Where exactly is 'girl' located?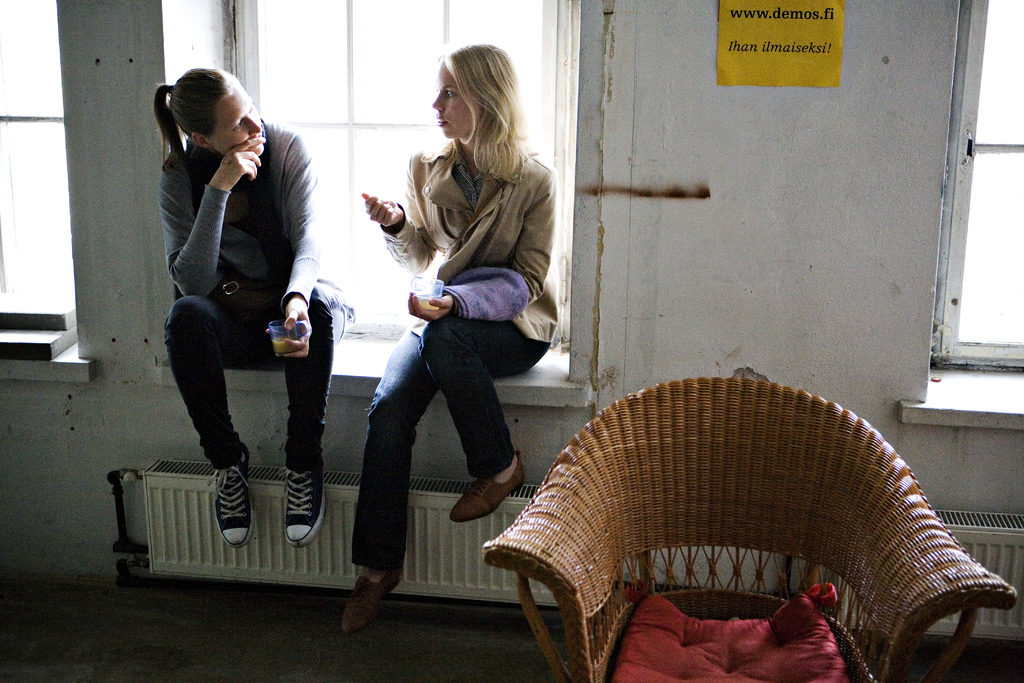
Its bounding box is Rect(164, 67, 337, 547).
